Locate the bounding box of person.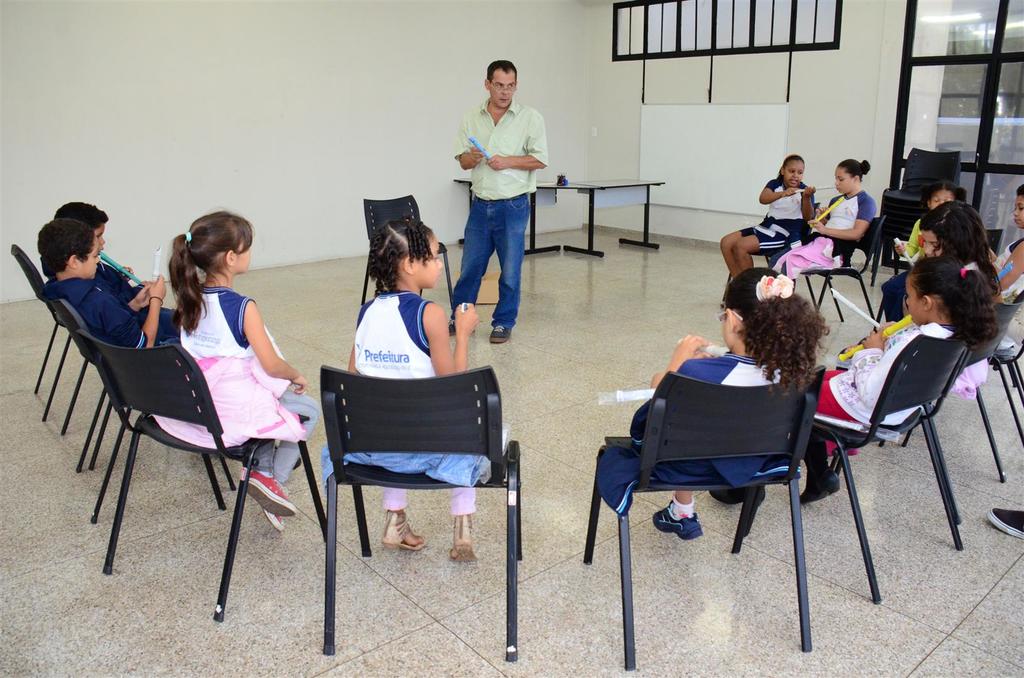
Bounding box: <box>774,154,882,302</box>.
